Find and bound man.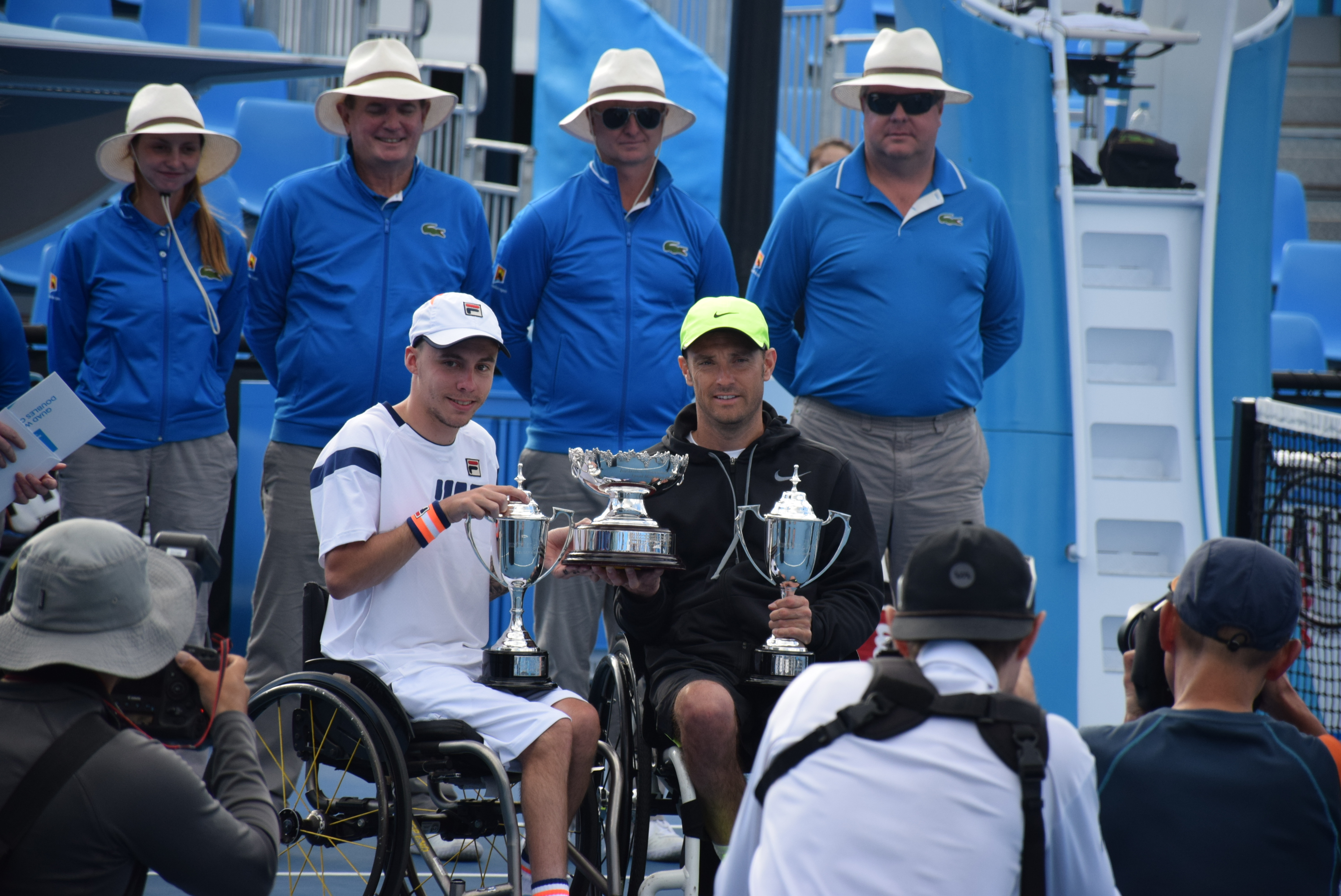
Bound: [138, 128, 273, 401].
